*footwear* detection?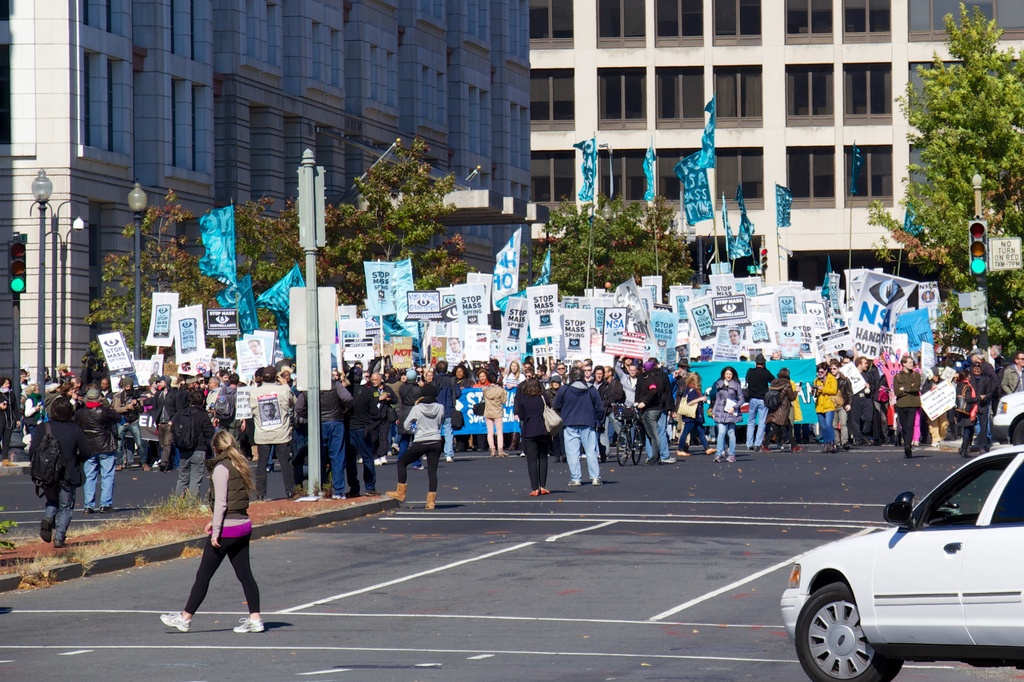
left=39, top=518, right=51, bottom=544
